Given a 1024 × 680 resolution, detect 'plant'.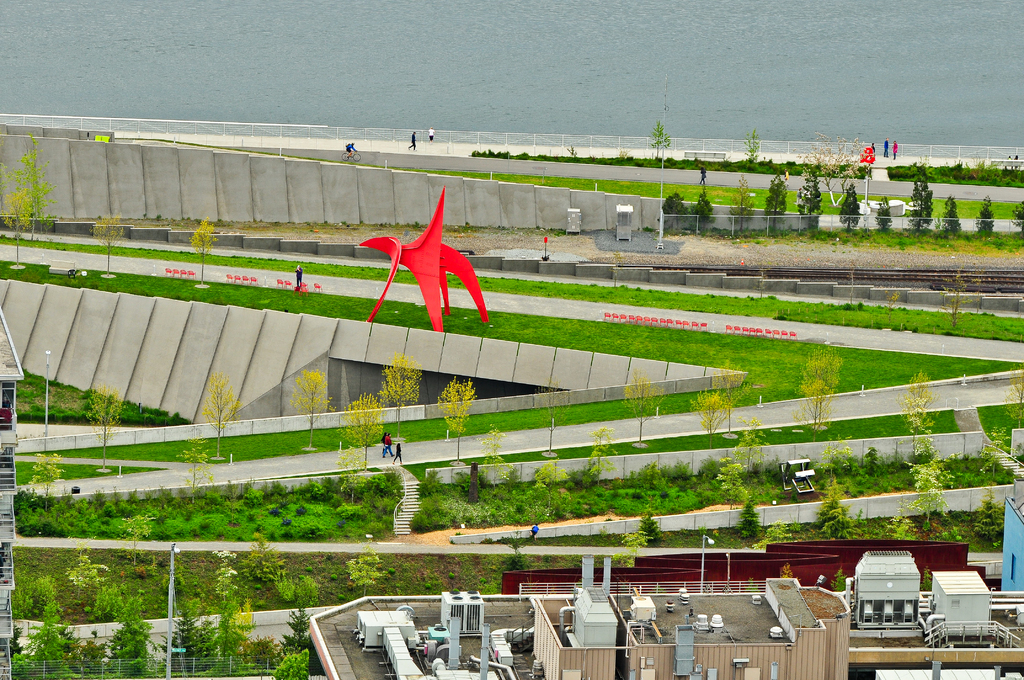
rect(982, 166, 998, 181).
